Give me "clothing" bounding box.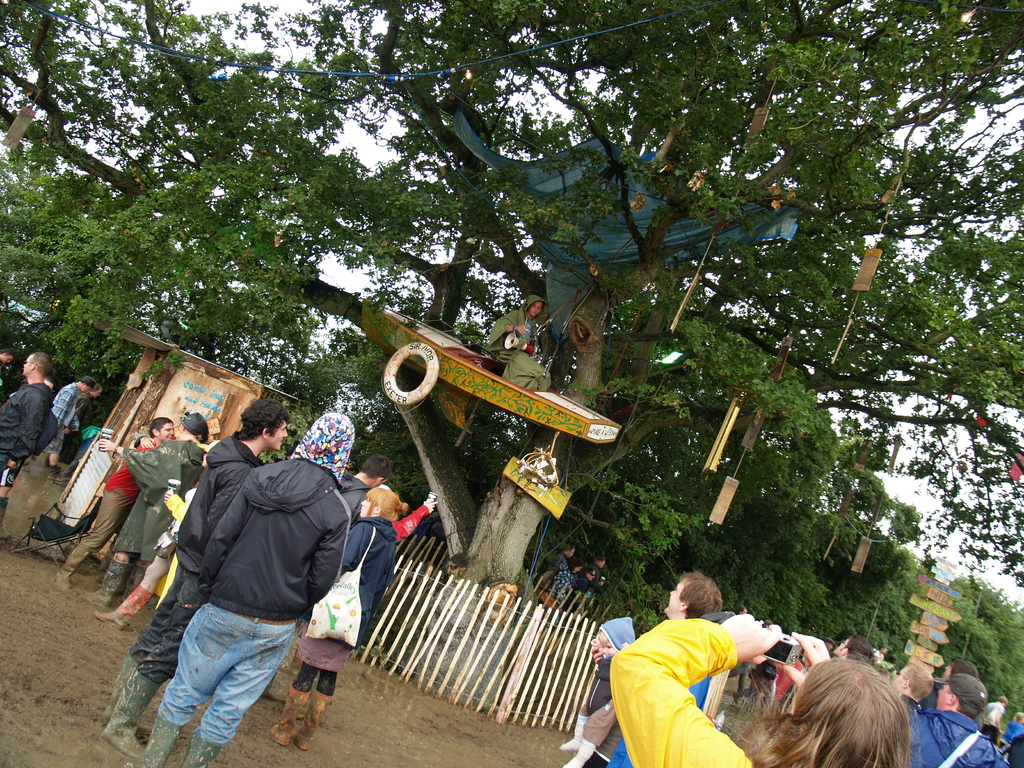
(549, 552, 565, 591).
